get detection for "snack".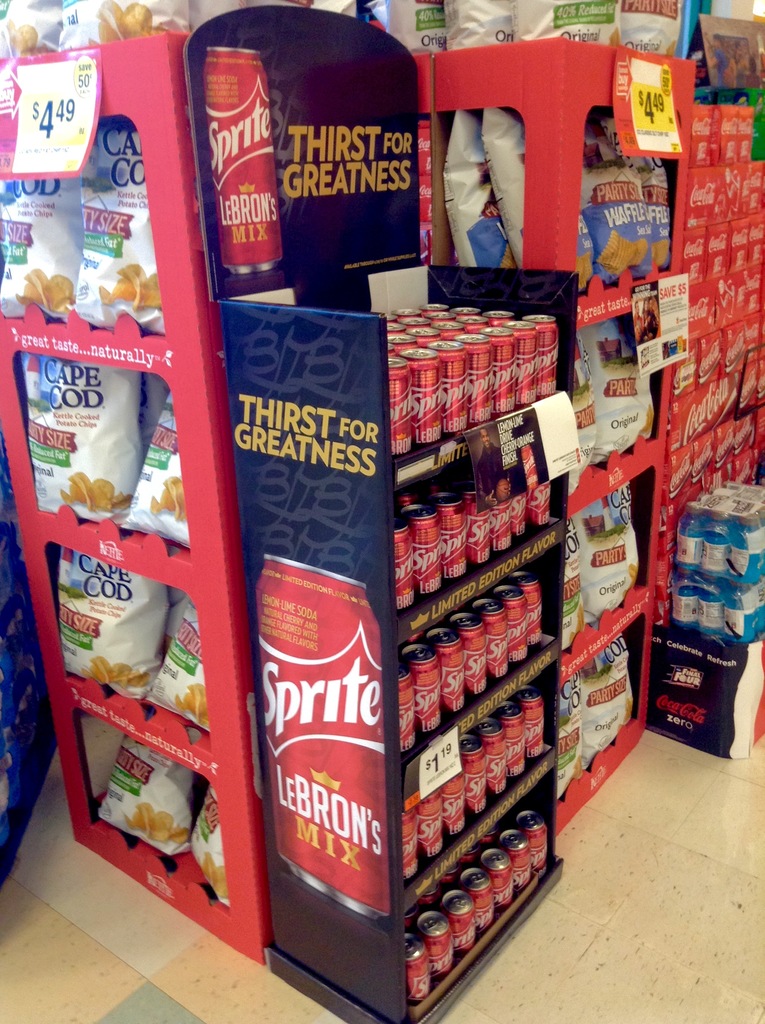
Detection: [24, 259, 253, 982].
